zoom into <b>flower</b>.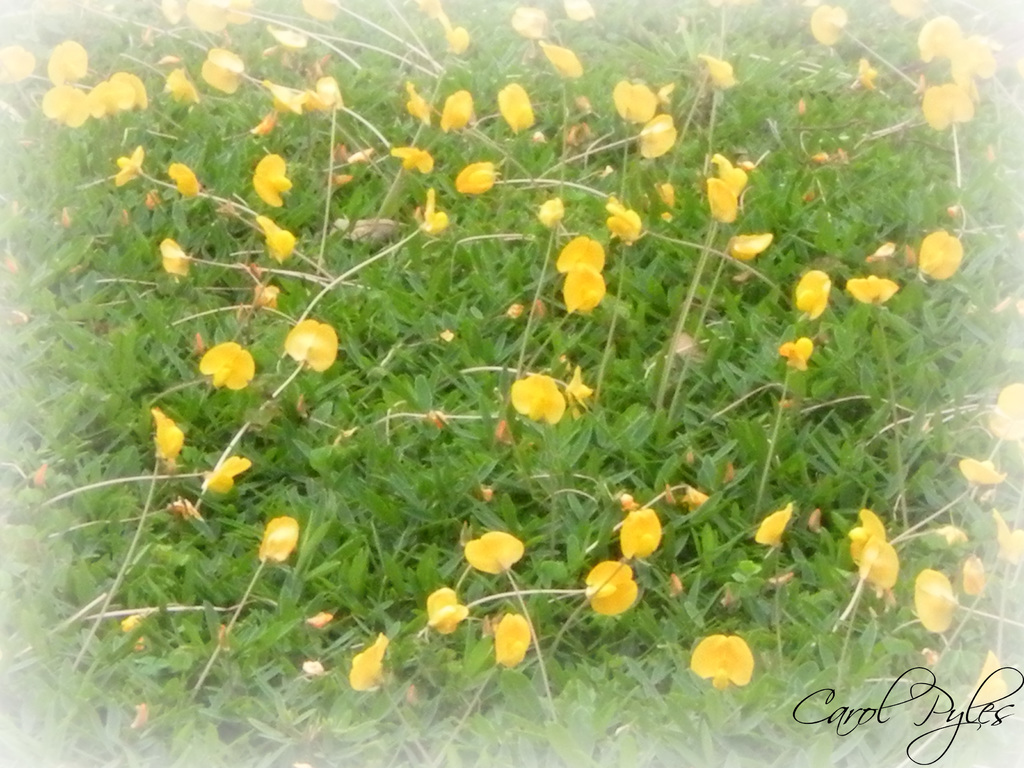
Zoom target: rect(706, 154, 748, 193).
